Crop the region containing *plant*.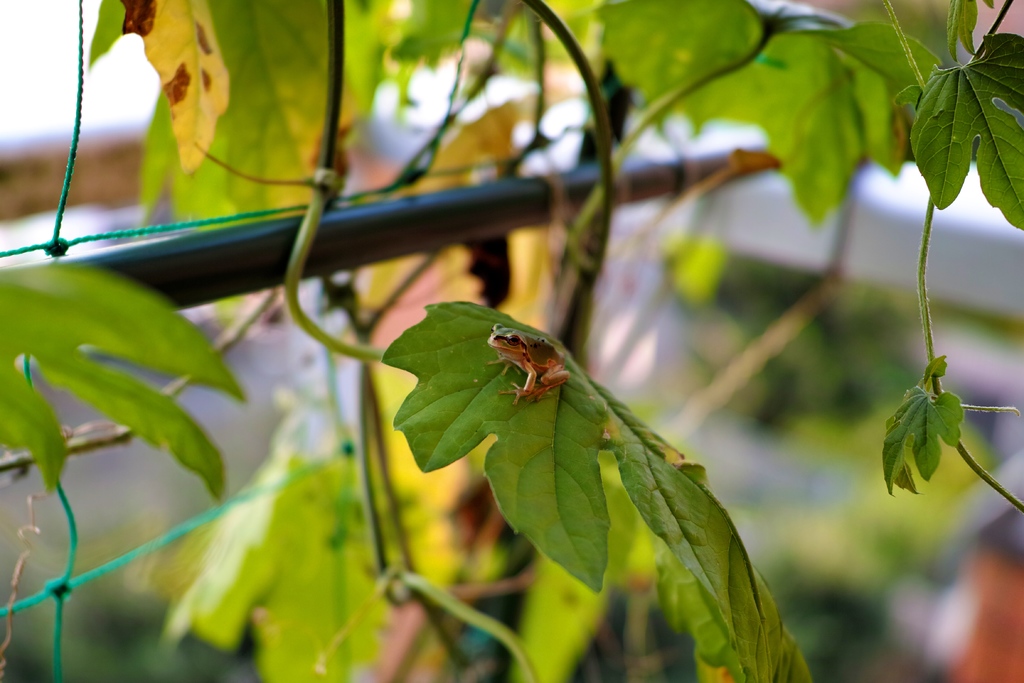
Crop region: (x1=0, y1=0, x2=1023, y2=682).
